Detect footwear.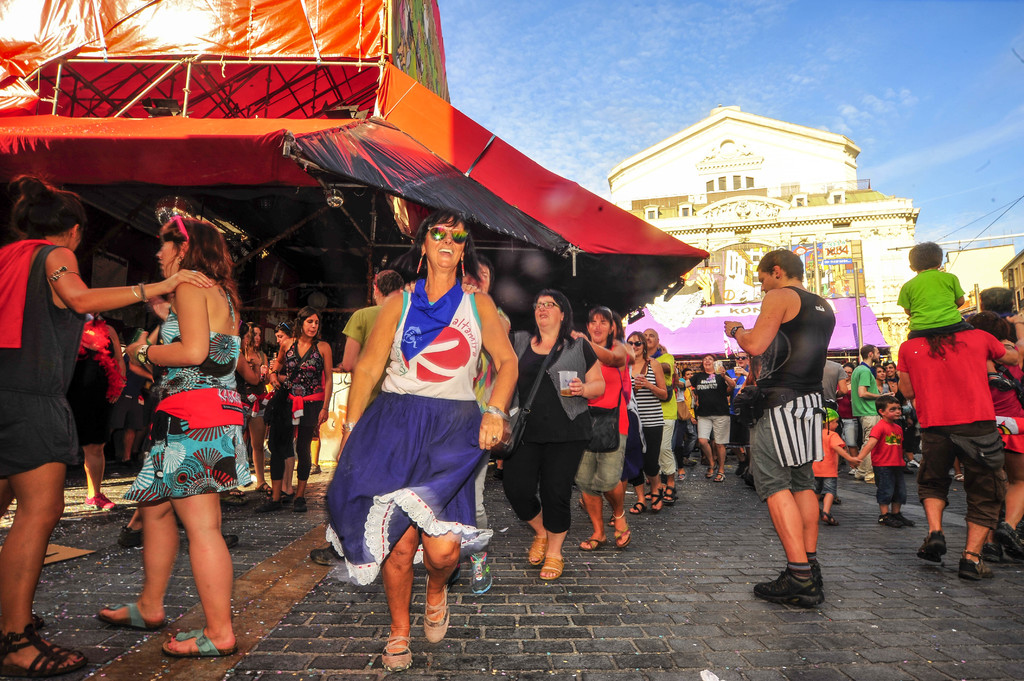
Detected at [left=706, top=466, right=714, bottom=476].
